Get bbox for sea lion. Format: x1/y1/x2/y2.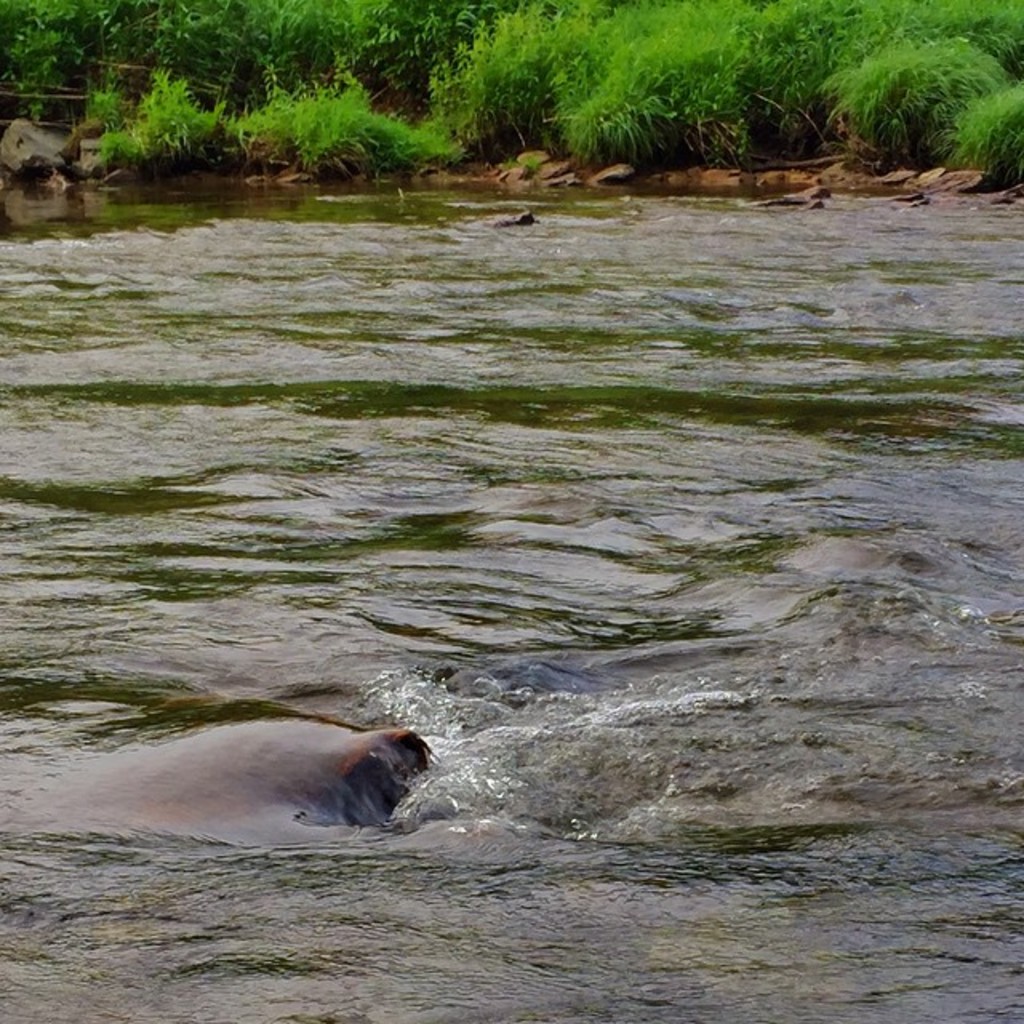
3/717/421/840.
